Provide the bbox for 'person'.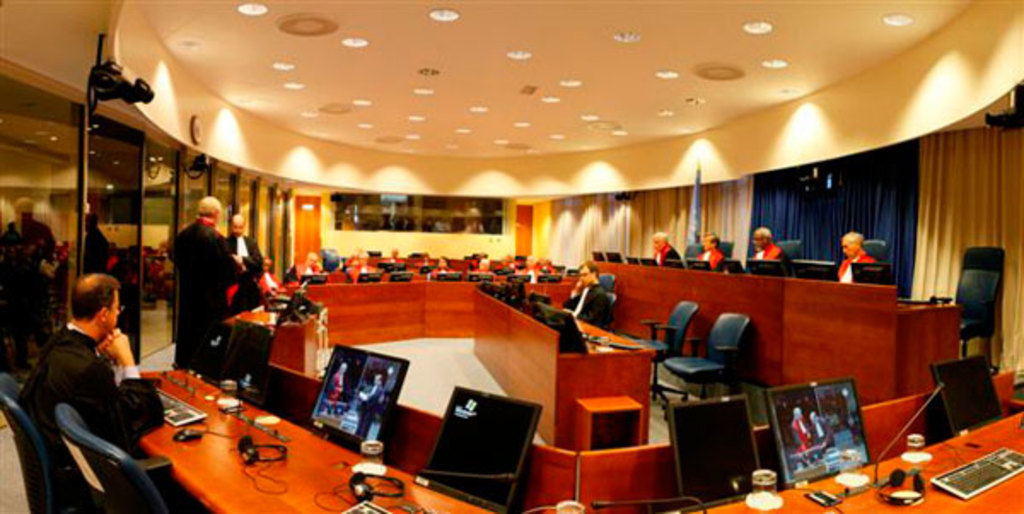
[256,254,288,304].
